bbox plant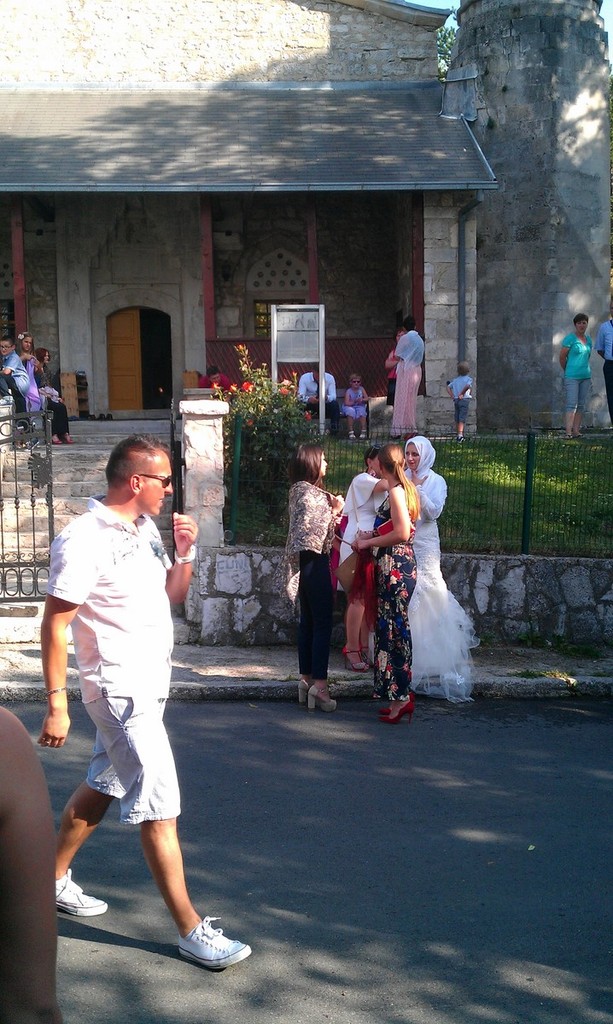
BBox(324, 672, 355, 689)
